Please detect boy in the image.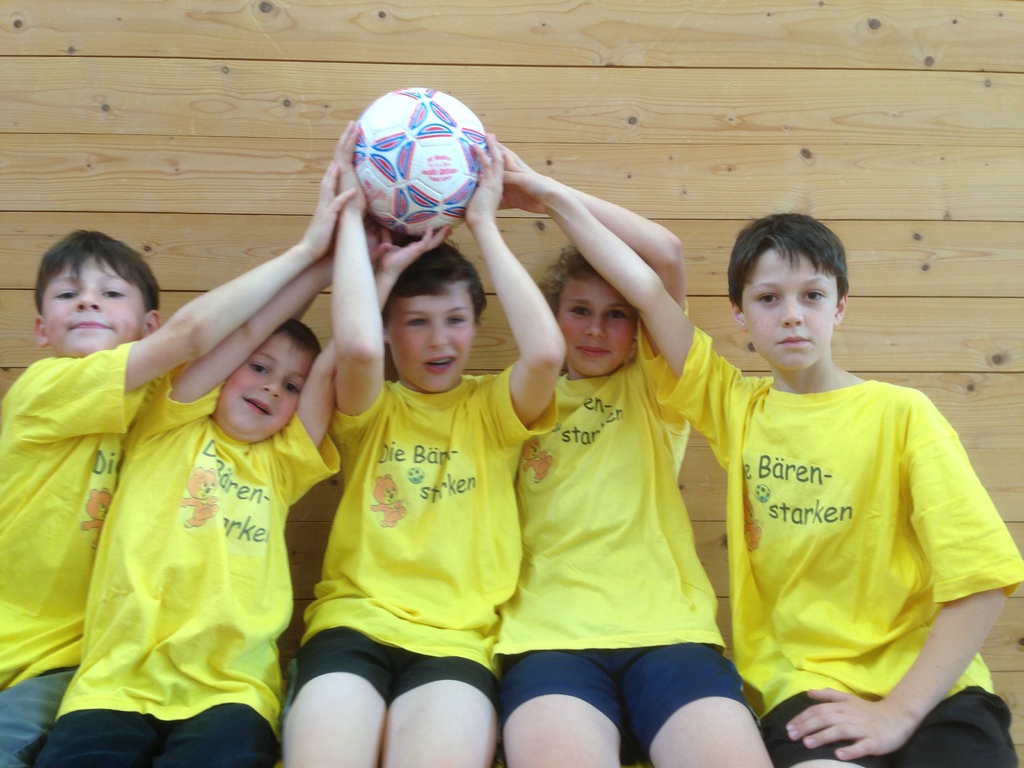
25/219/337/760.
